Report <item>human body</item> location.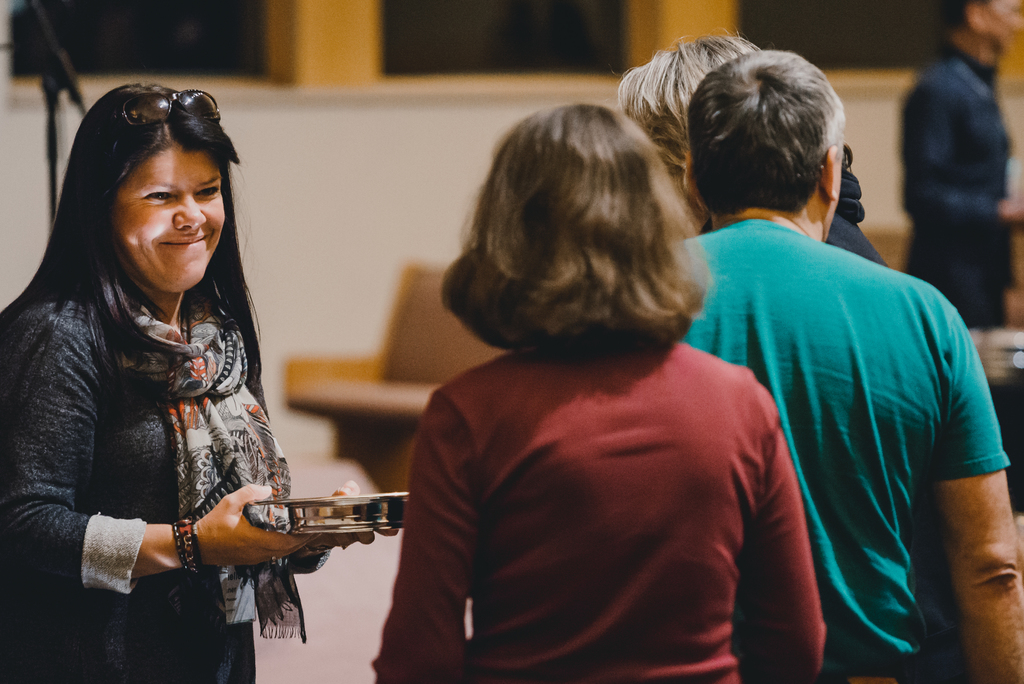
Report: select_region(897, 45, 1021, 316).
